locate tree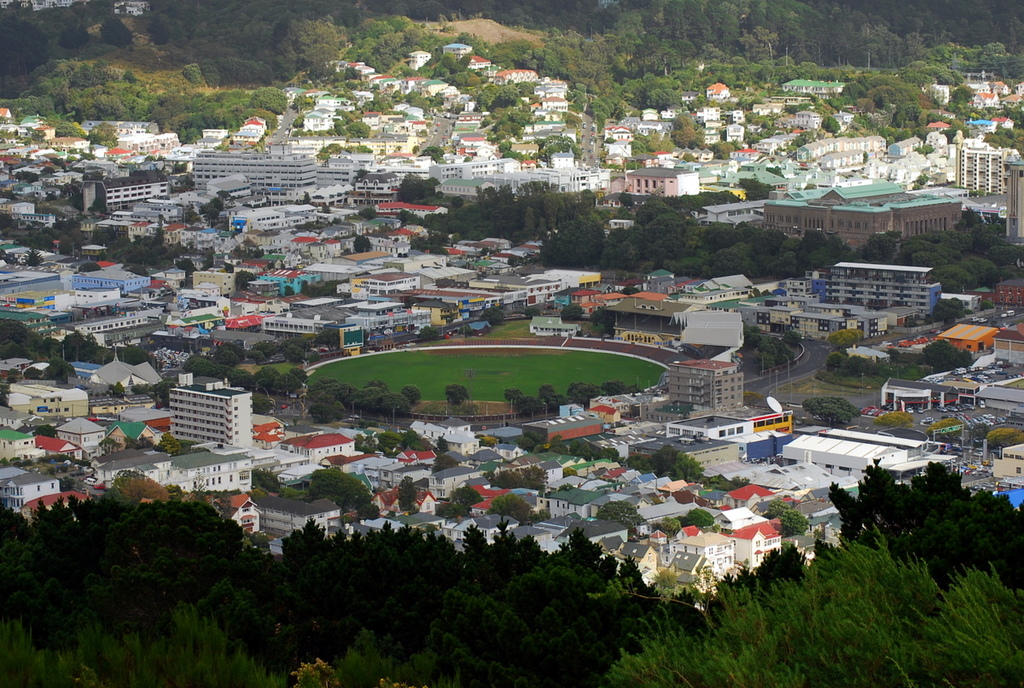
{"left": 876, "top": 411, "right": 912, "bottom": 429}
